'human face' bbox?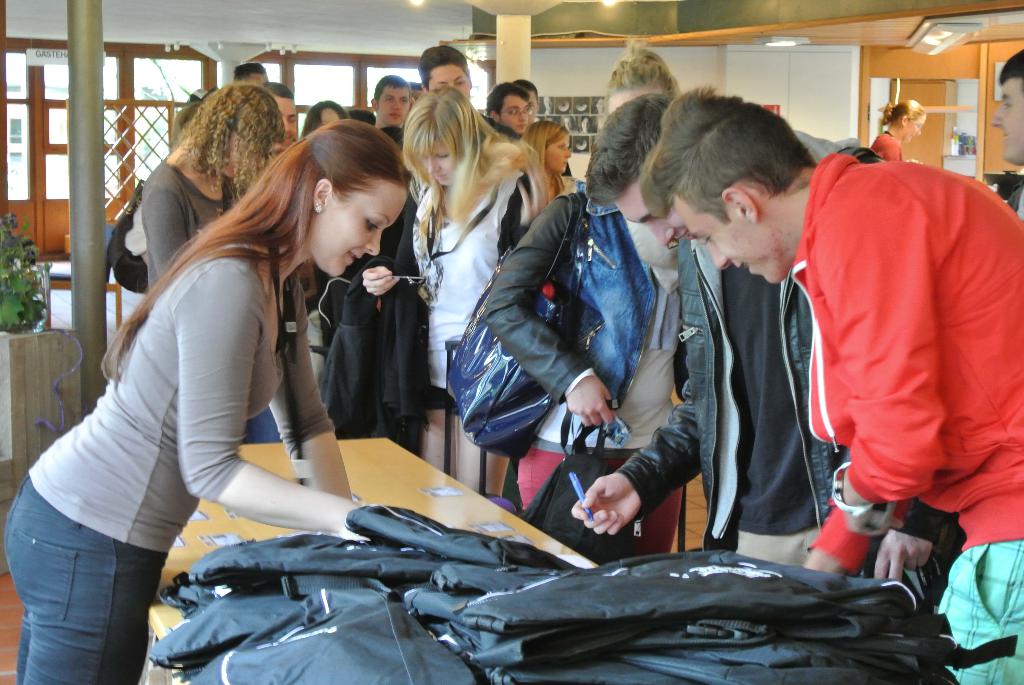
locate(367, 86, 408, 127)
